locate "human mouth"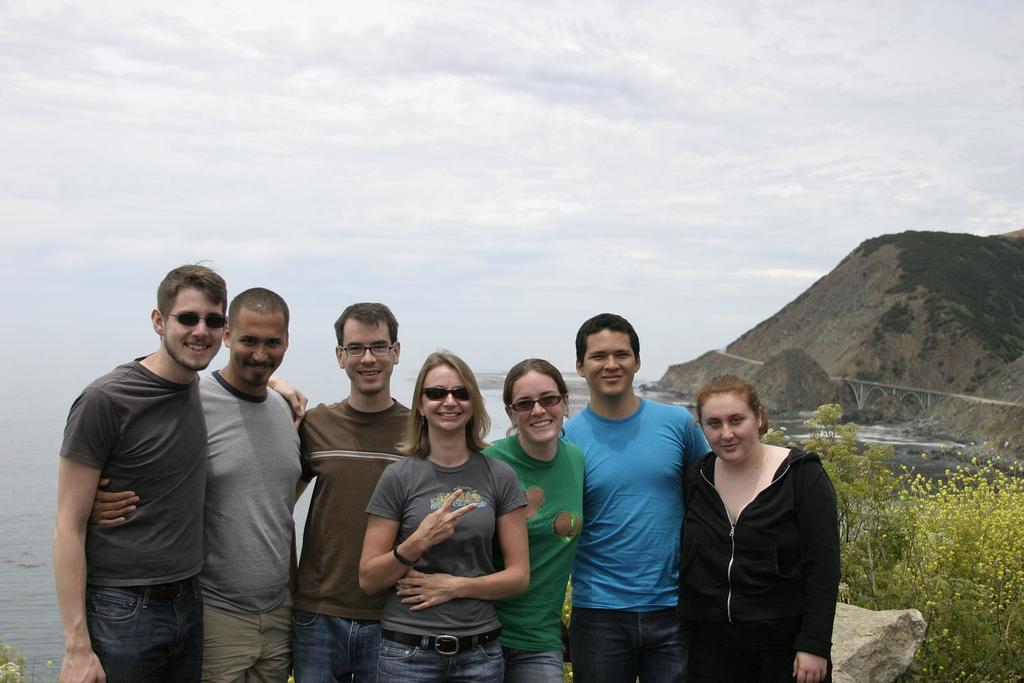
349, 370, 384, 379
